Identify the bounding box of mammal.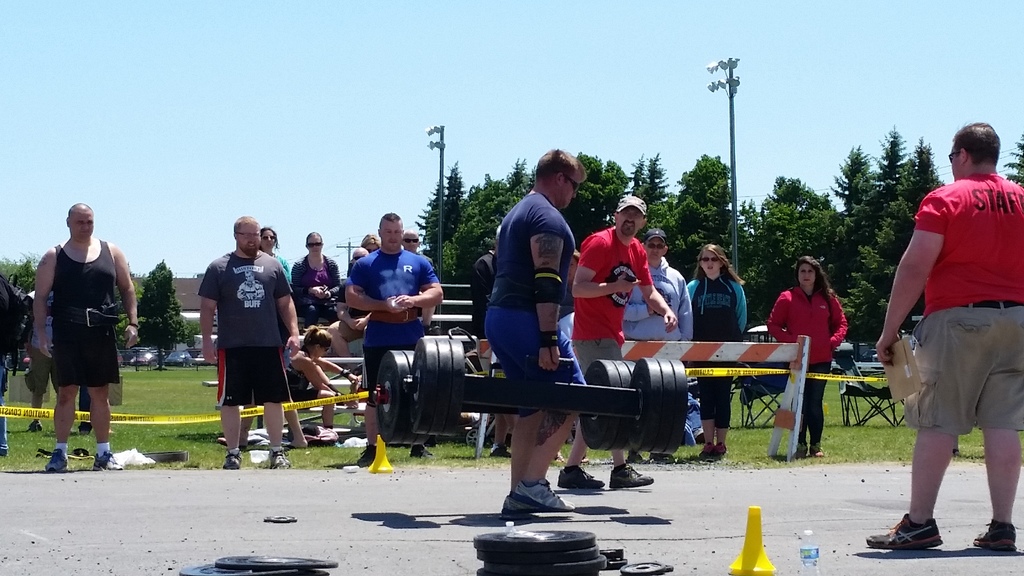
l=766, t=254, r=846, b=459.
